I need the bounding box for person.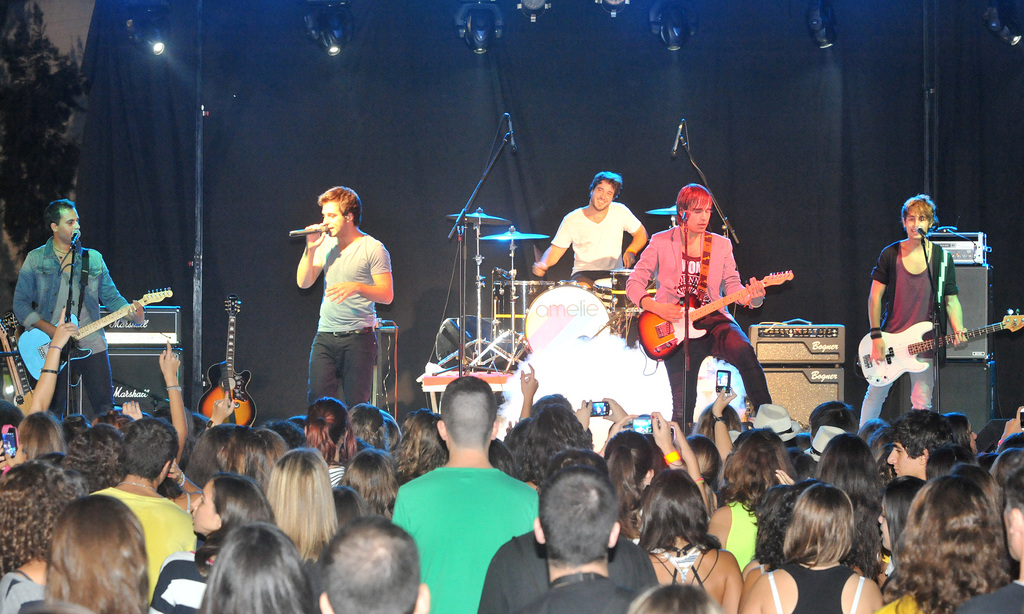
Here it is: detection(4, 204, 138, 415).
